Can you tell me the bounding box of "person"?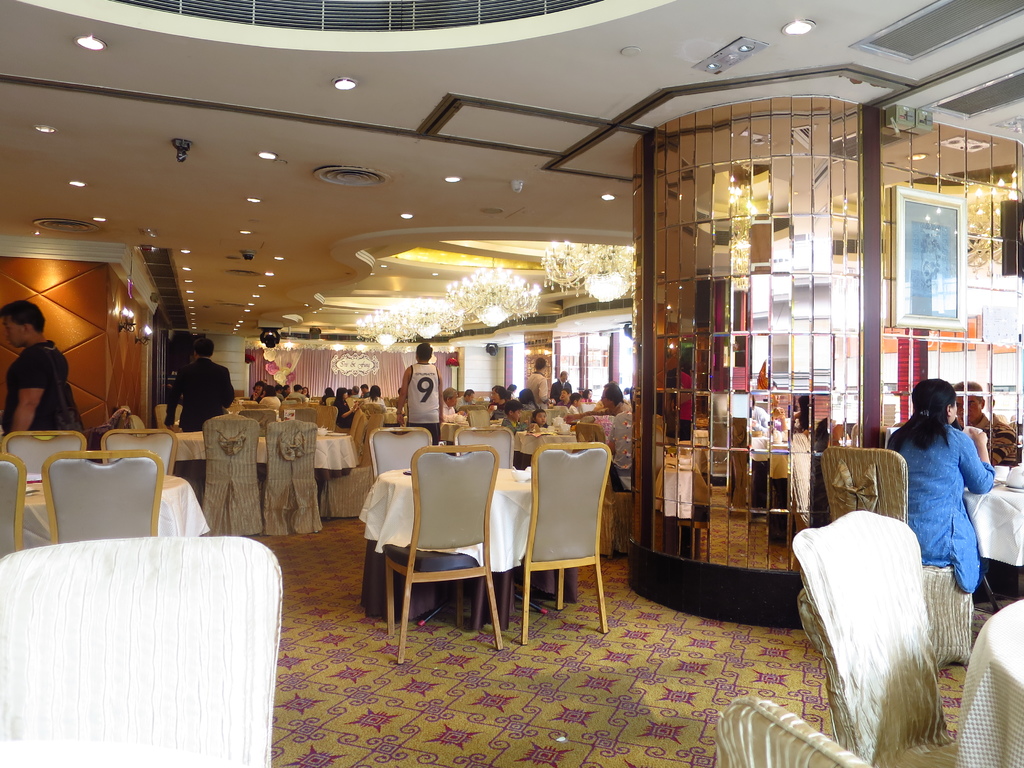
bbox=[399, 342, 447, 448].
